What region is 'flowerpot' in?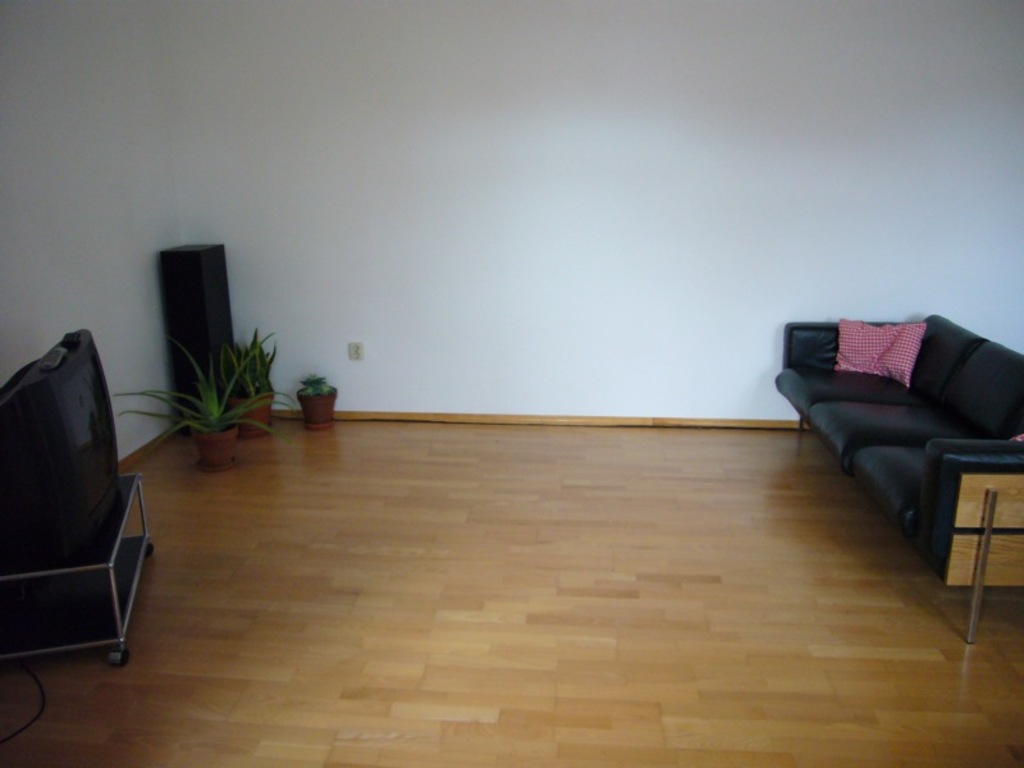
296,384,335,425.
